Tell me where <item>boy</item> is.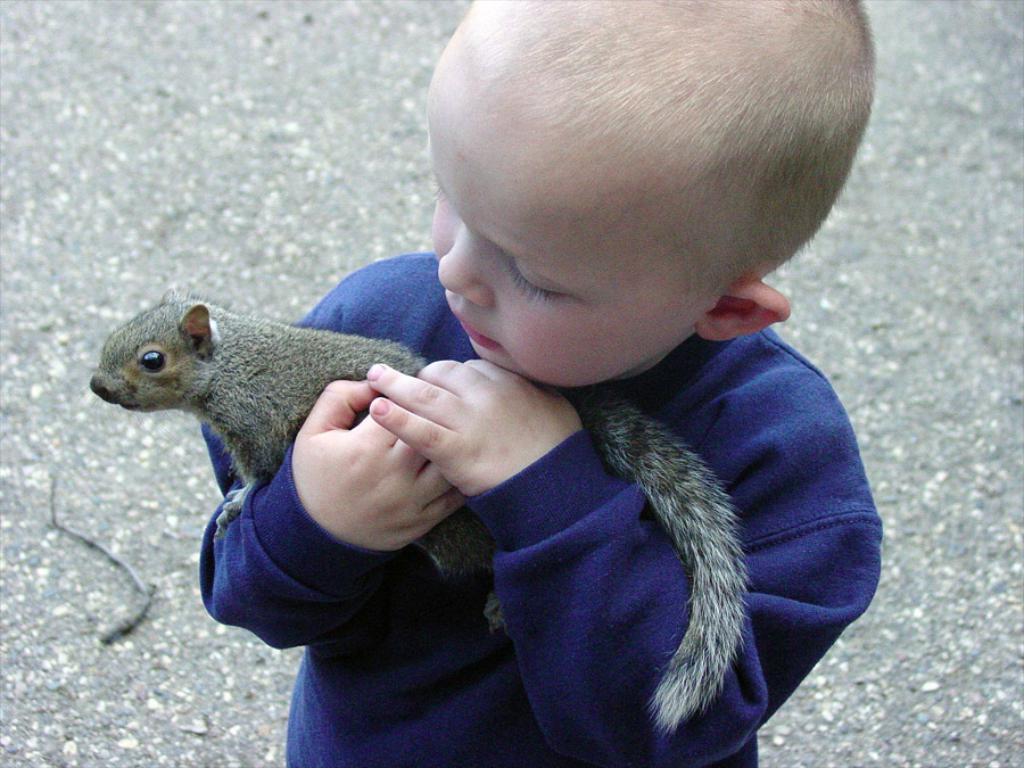
<item>boy</item> is at x1=157, y1=0, x2=889, y2=724.
